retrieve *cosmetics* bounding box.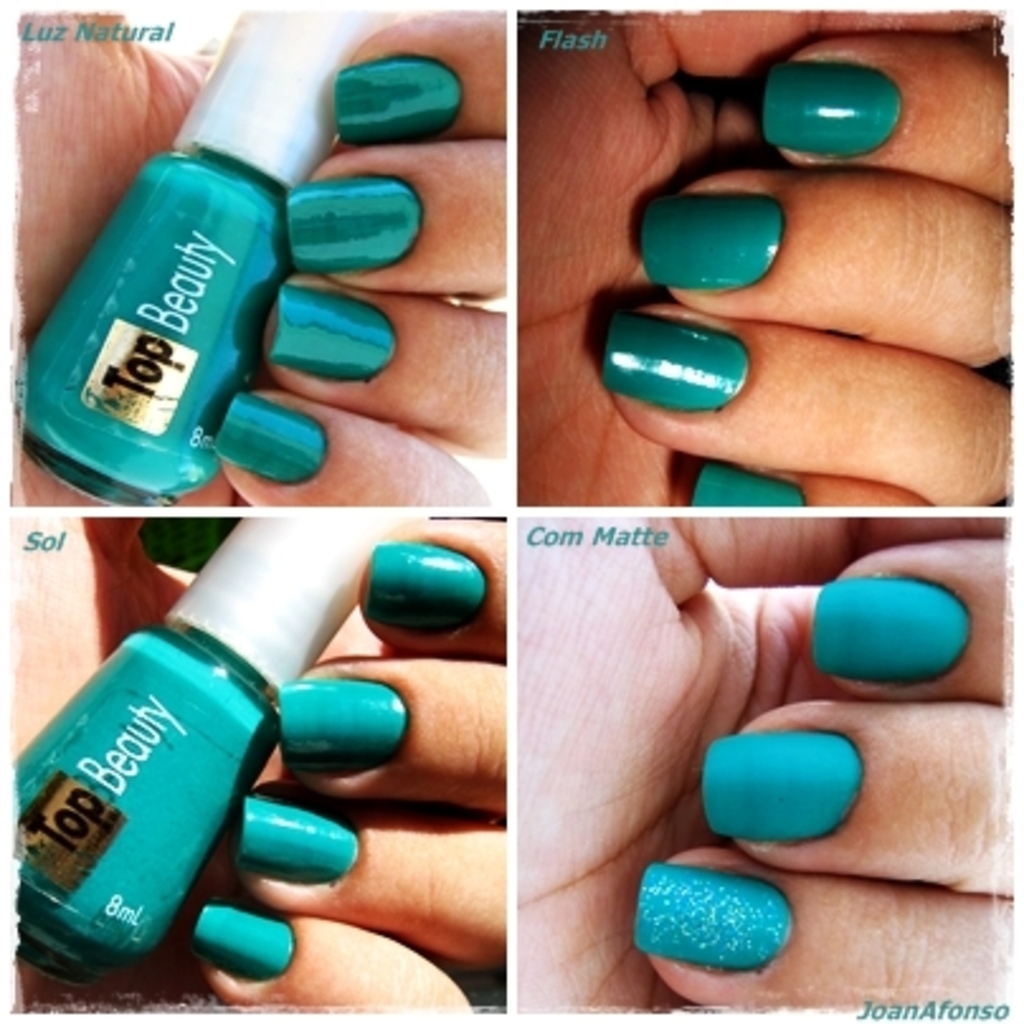
Bounding box: bbox=[10, 8, 373, 507].
